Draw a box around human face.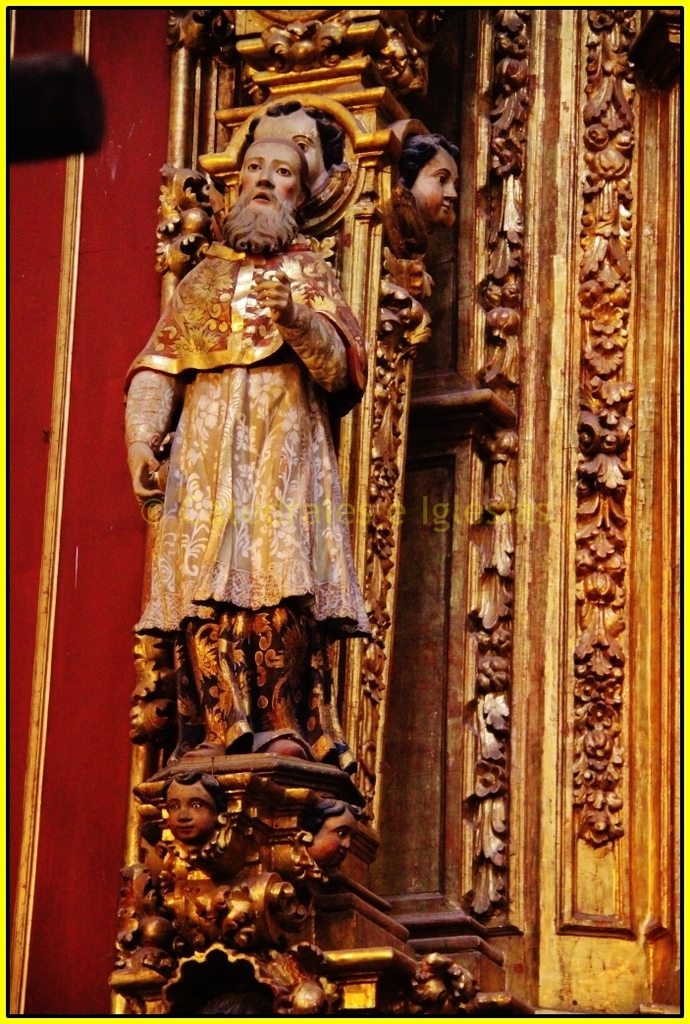
crop(222, 142, 298, 256).
